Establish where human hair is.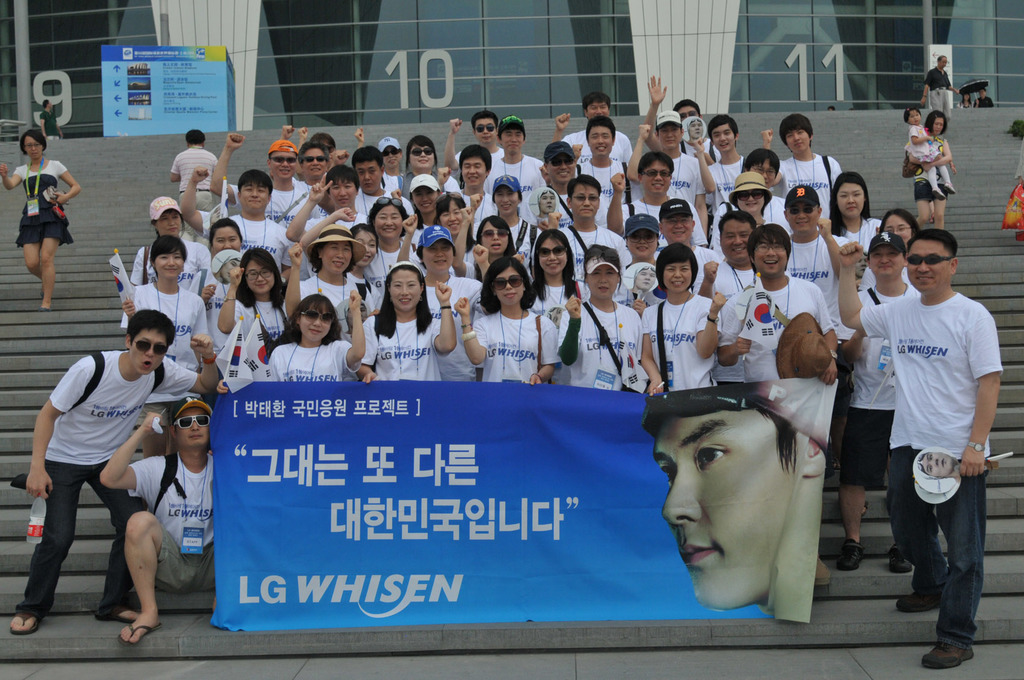
Established at bbox=(745, 409, 804, 480).
